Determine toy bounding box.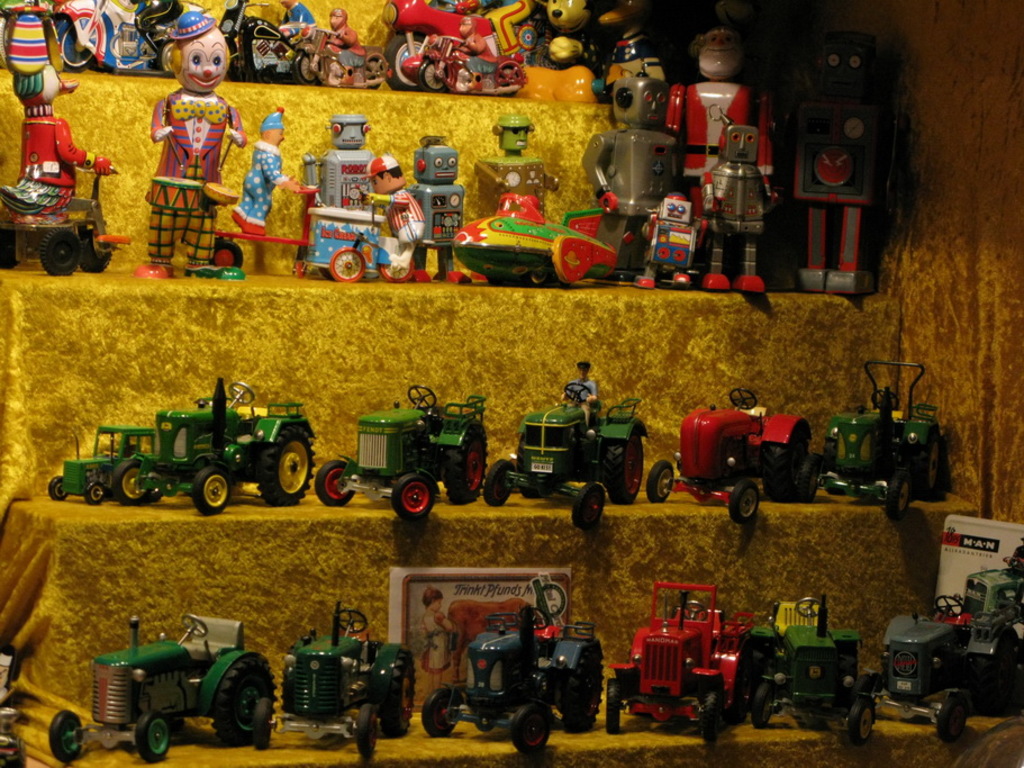
Determined: pyautogui.locateOnScreen(210, 105, 320, 234).
